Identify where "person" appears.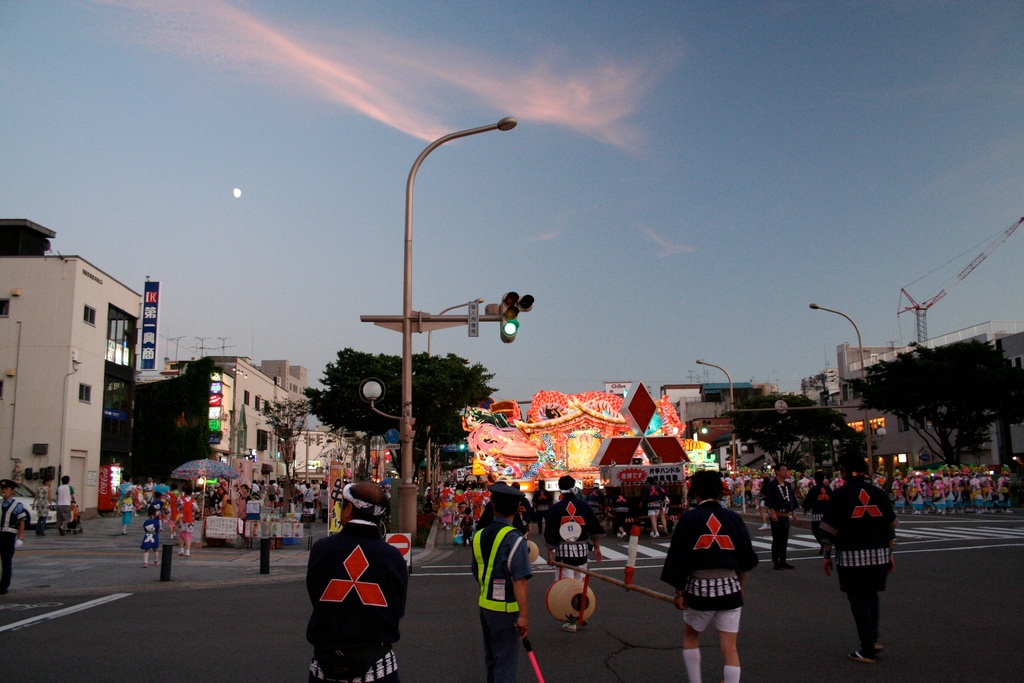
Appears at x1=471, y1=486, x2=533, y2=682.
